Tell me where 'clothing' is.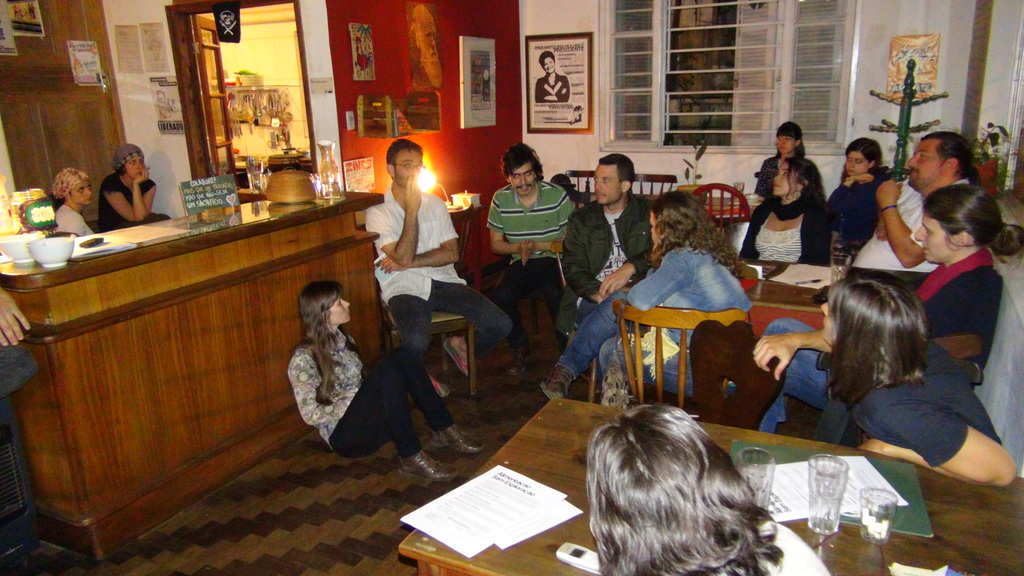
'clothing' is at [left=57, top=201, right=91, bottom=234].
